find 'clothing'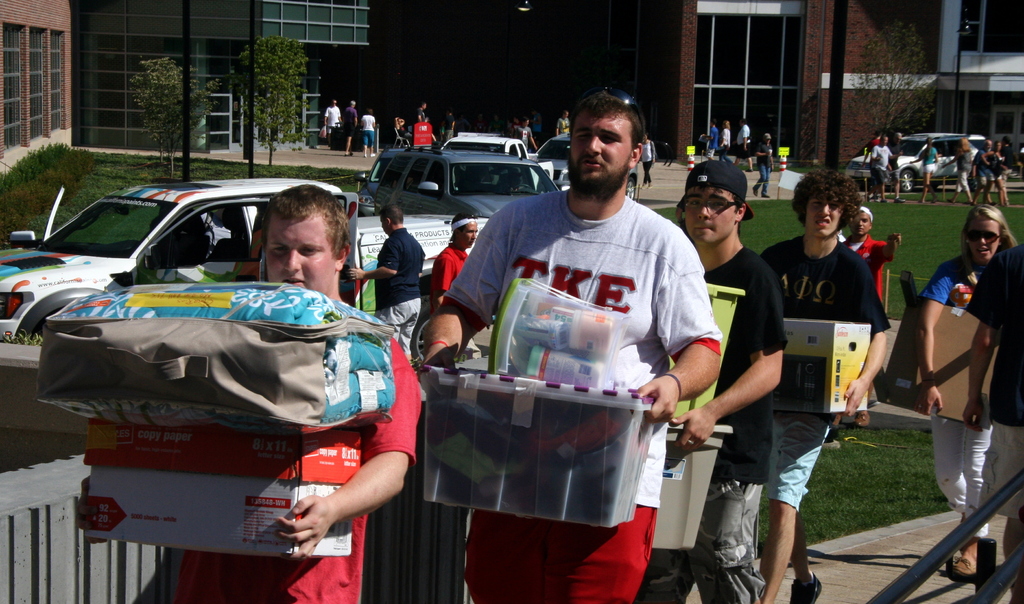
<box>736,127,748,152</box>
